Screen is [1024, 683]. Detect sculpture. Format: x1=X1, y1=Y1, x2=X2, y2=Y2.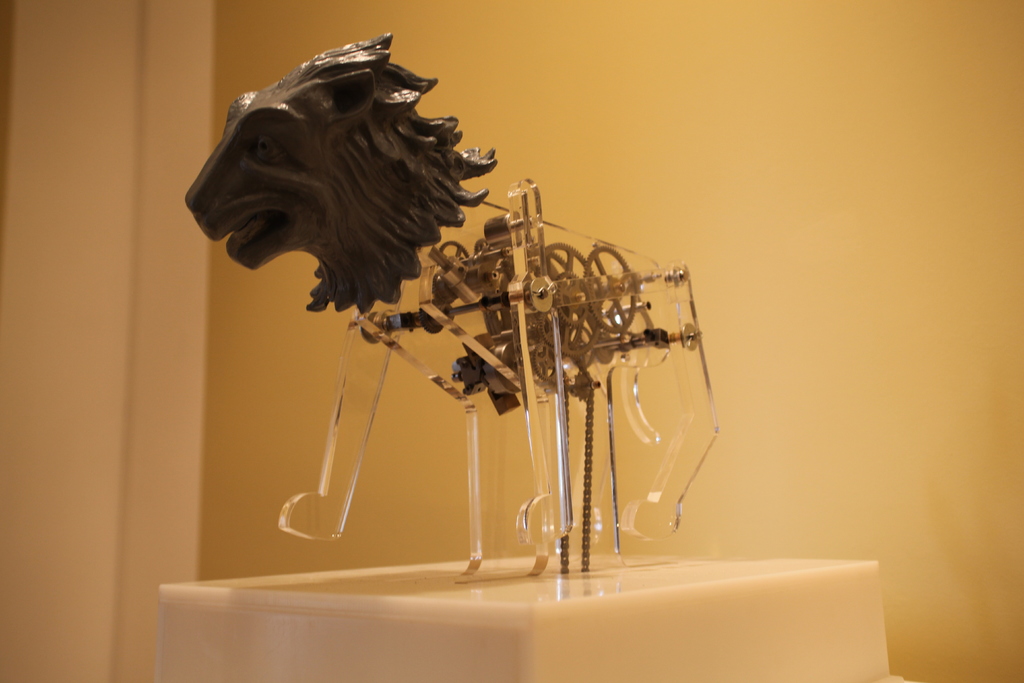
x1=188, y1=26, x2=513, y2=338.
